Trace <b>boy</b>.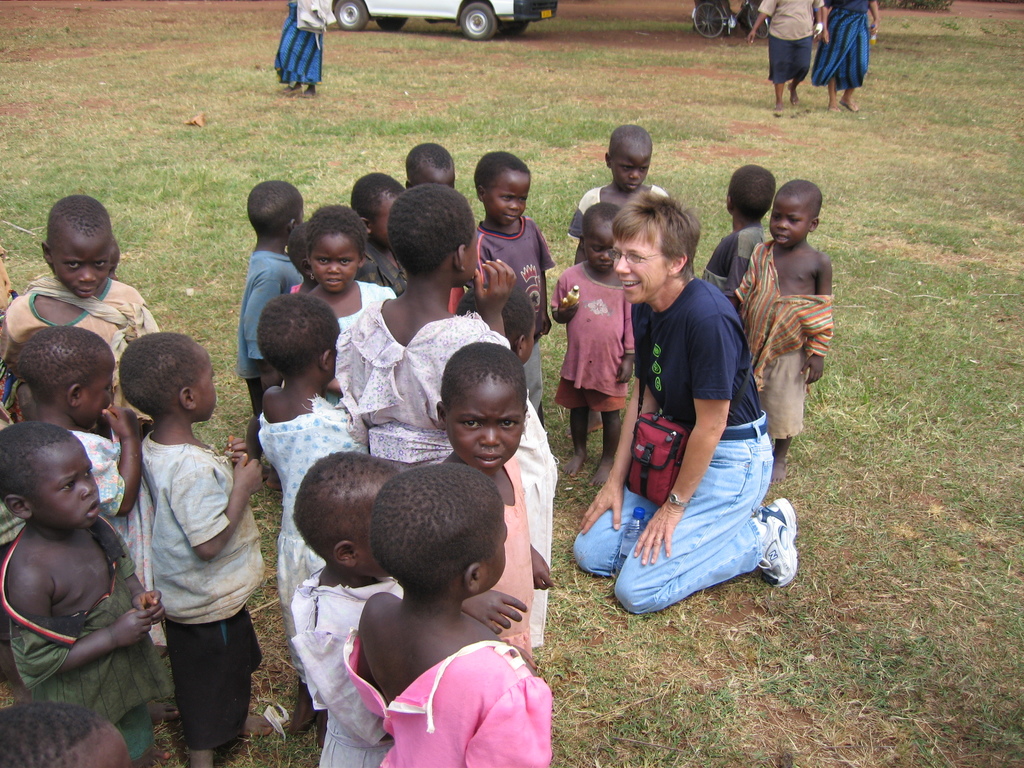
Traced to {"left": 0, "top": 422, "right": 184, "bottom": 767}.
